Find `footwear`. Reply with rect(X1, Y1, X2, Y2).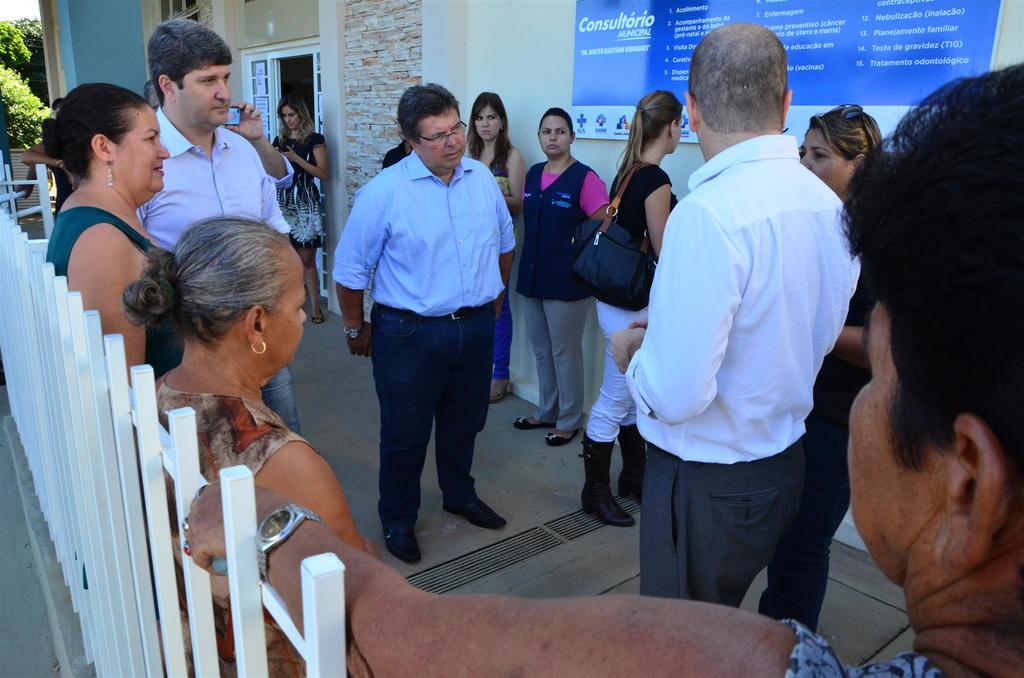
rect(492, 378, 511, 403).
